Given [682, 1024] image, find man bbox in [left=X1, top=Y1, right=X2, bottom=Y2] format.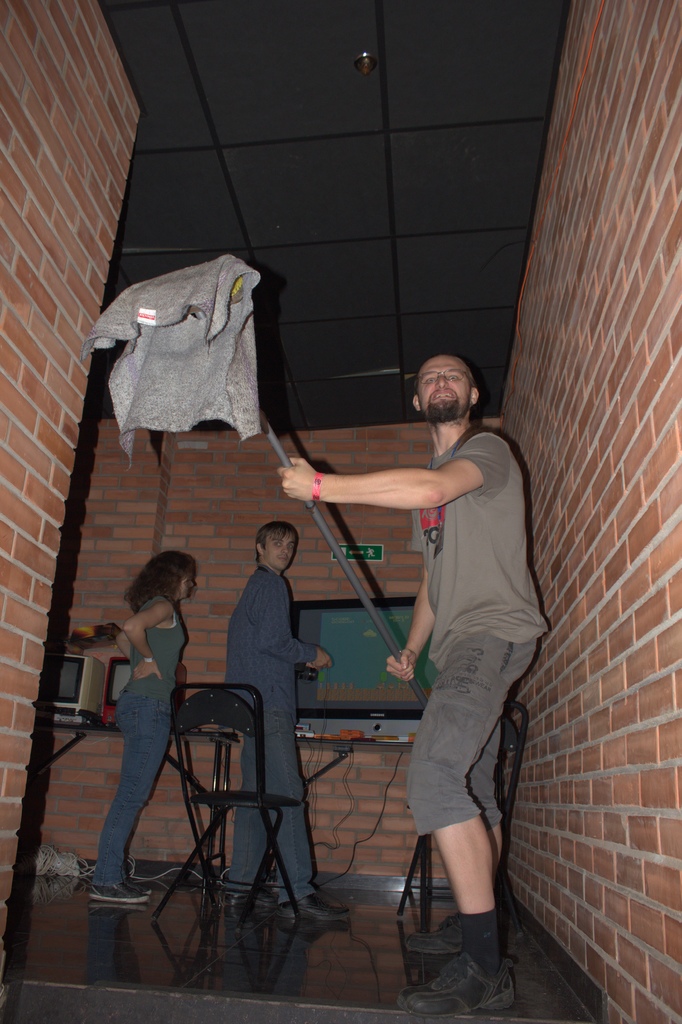
[left=278, top=349, right=570, bottom=1020].
